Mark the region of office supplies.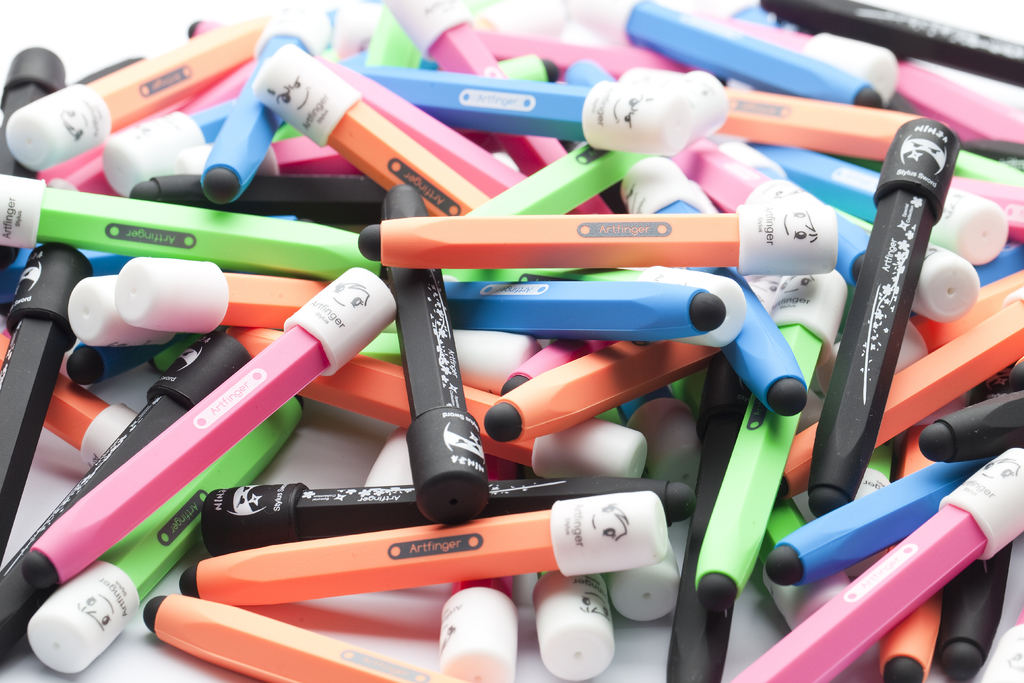
Region: crop(54, 277, 422, 576).
